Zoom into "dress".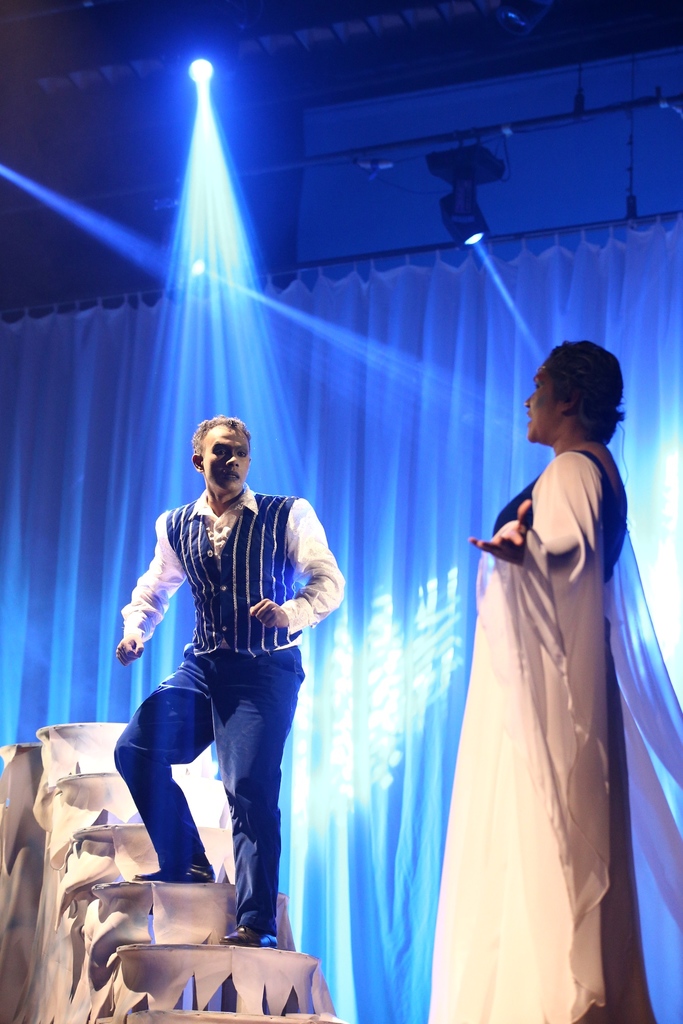
Zoom target: region(428, 452, 654, 1023).
